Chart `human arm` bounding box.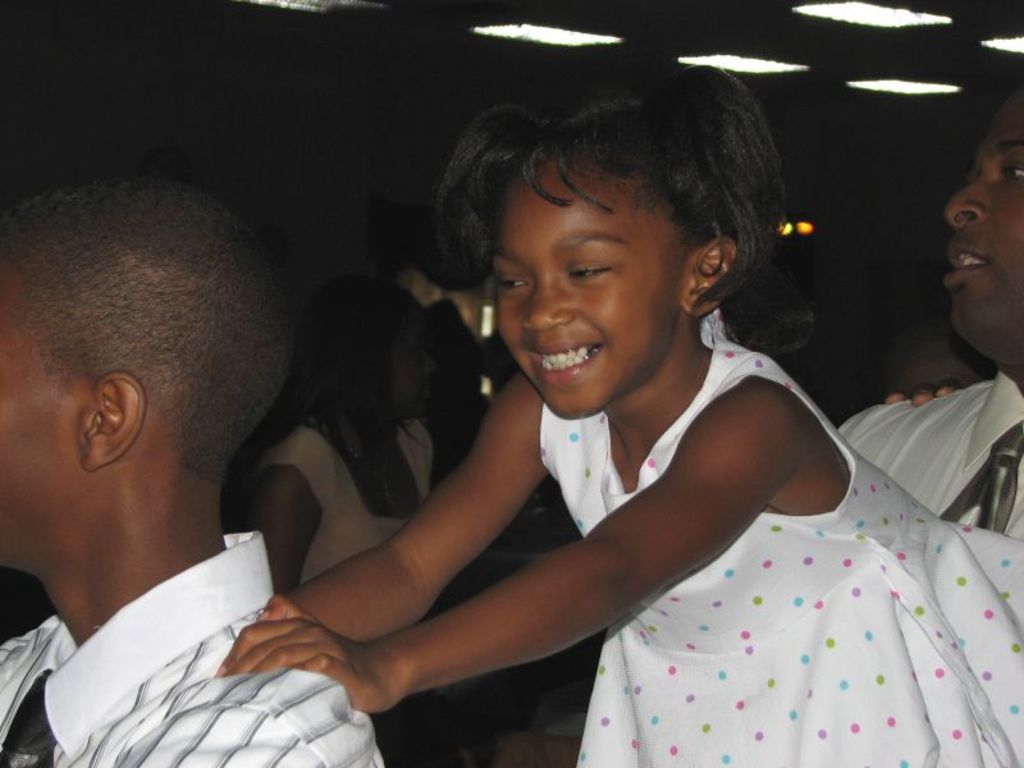
Charted: pyautogui.locateOnScreen(883, 383, 963, 419).
